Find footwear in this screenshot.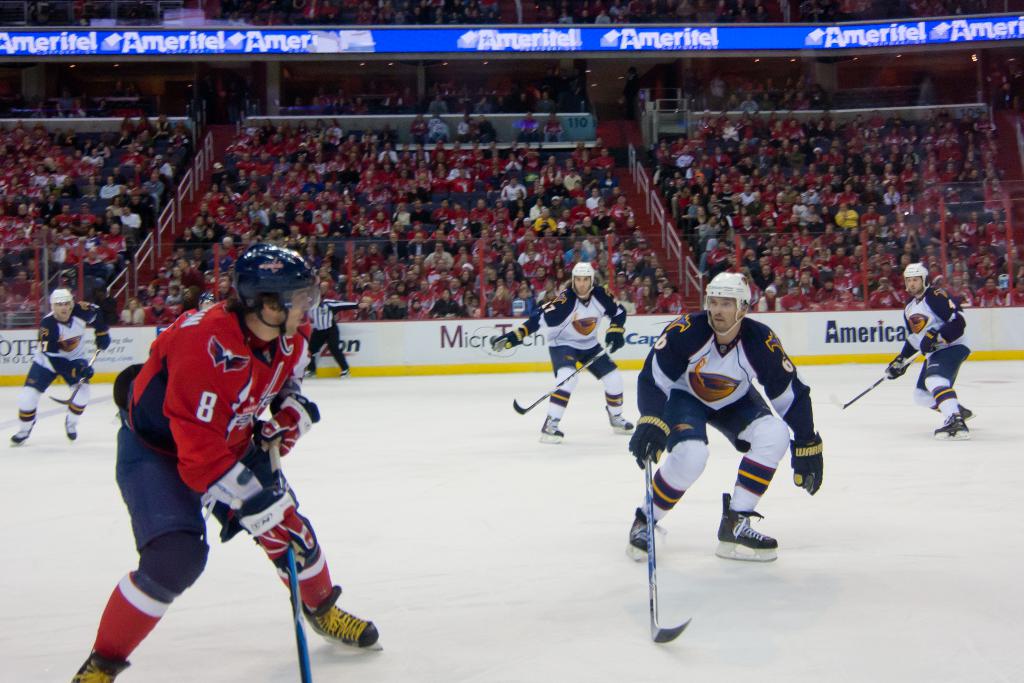
The bounding box for footwear is [624,503,670,554].
